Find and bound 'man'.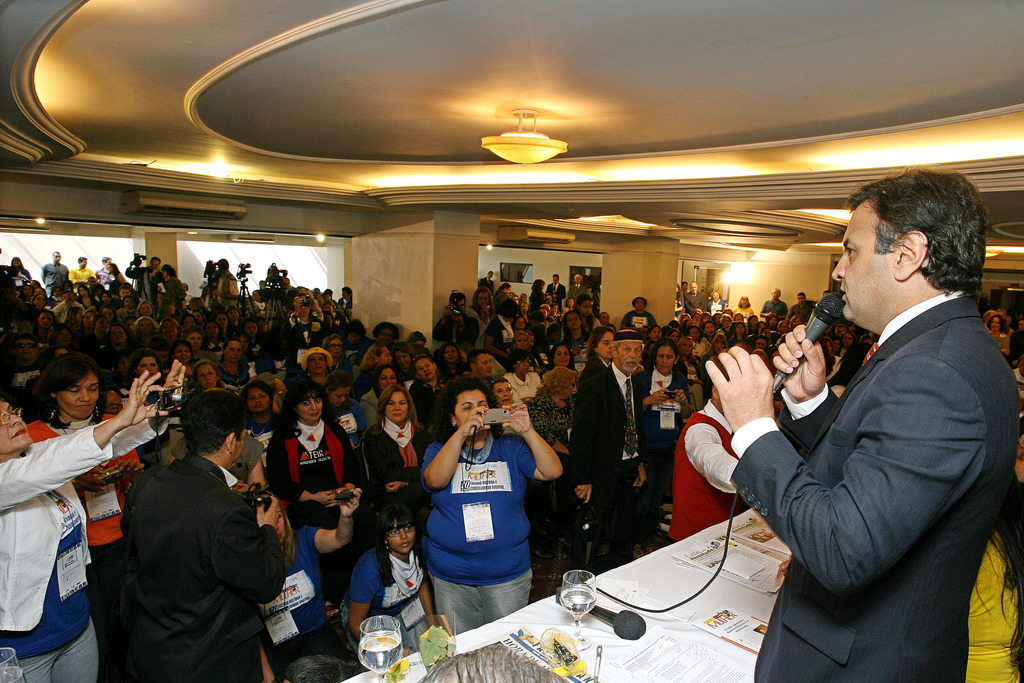
Bound: 51 288 85 323.
